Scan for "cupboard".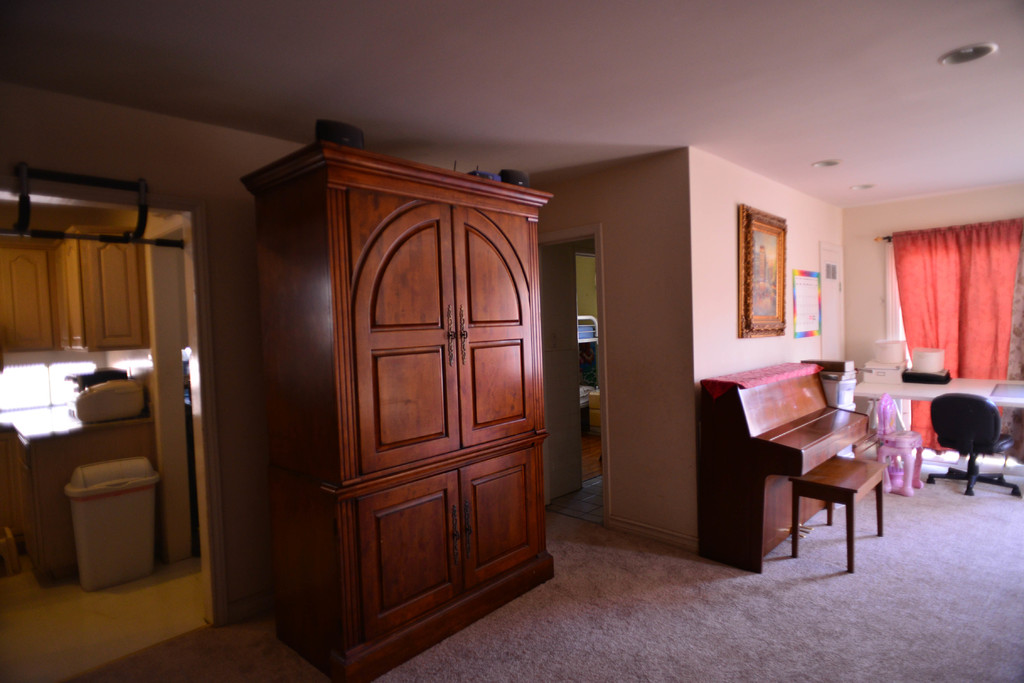
Scan result: [269, 262, 566, 682].
